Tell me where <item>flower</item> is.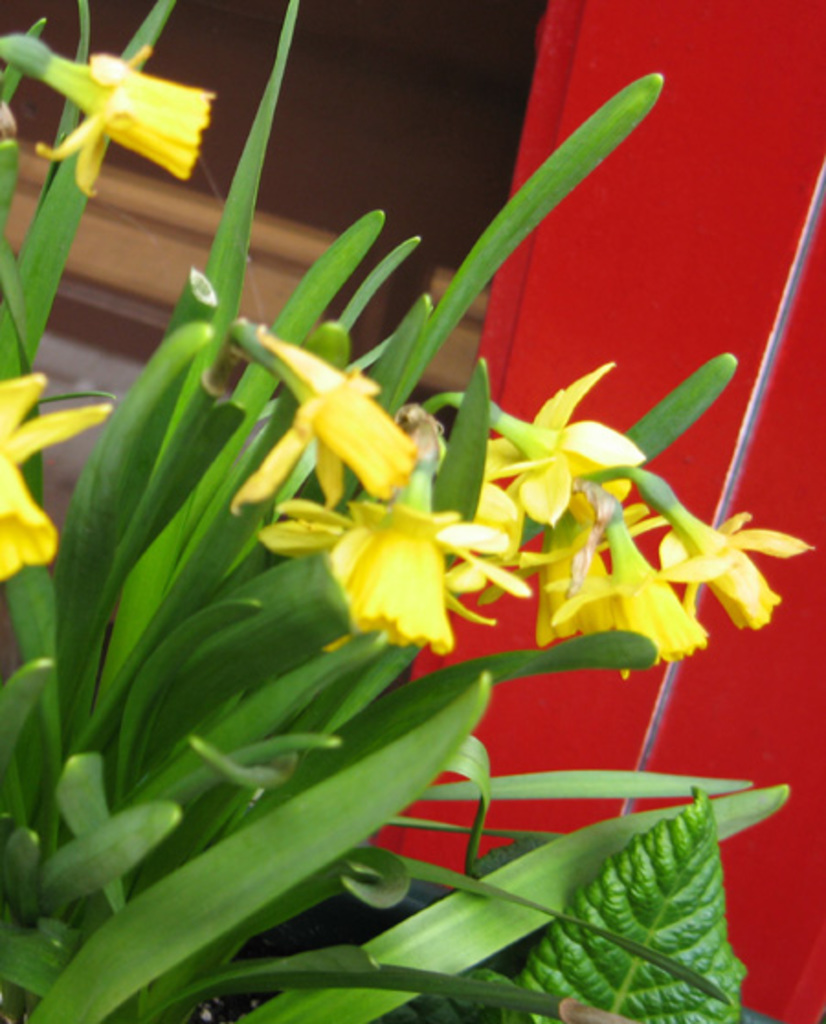
<item>flower</item> is at (x1=485, y1=358, x2=642, y2=549).
